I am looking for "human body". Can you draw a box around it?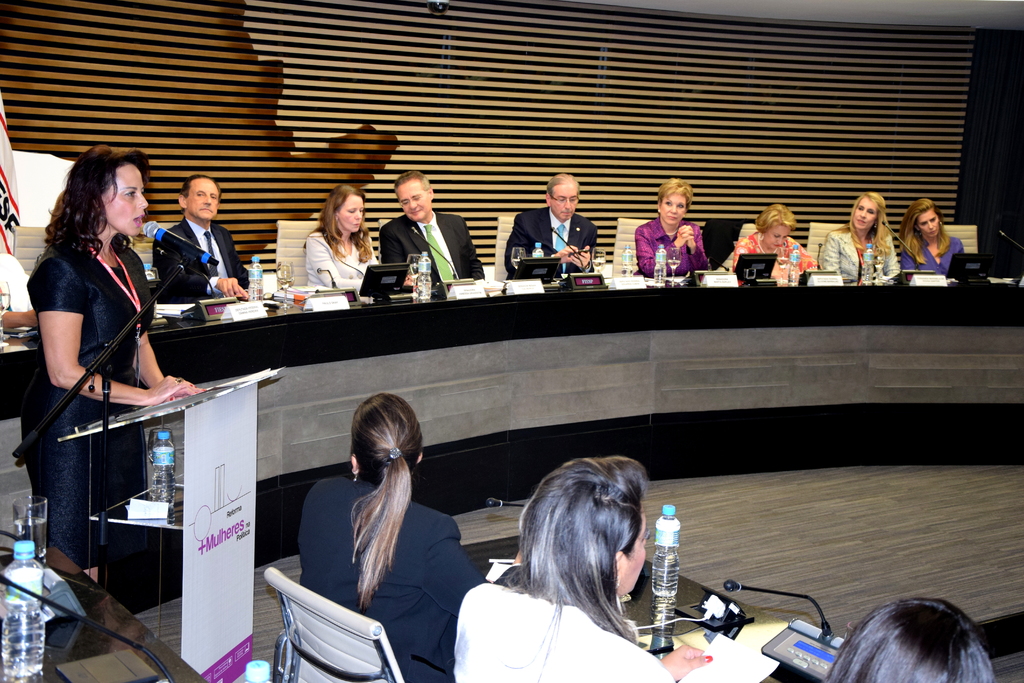
Sure, the bounding box is box=[817, 229, 906, 284].
